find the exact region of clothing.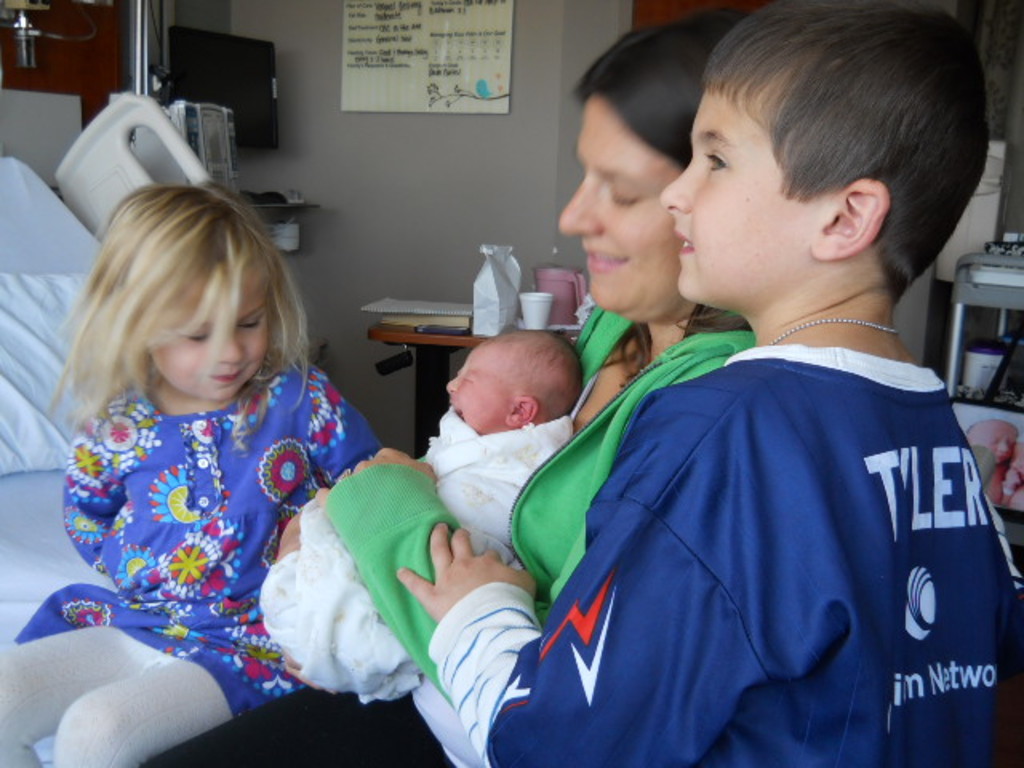
Exact region: crop(315, 293, 758, 766).
